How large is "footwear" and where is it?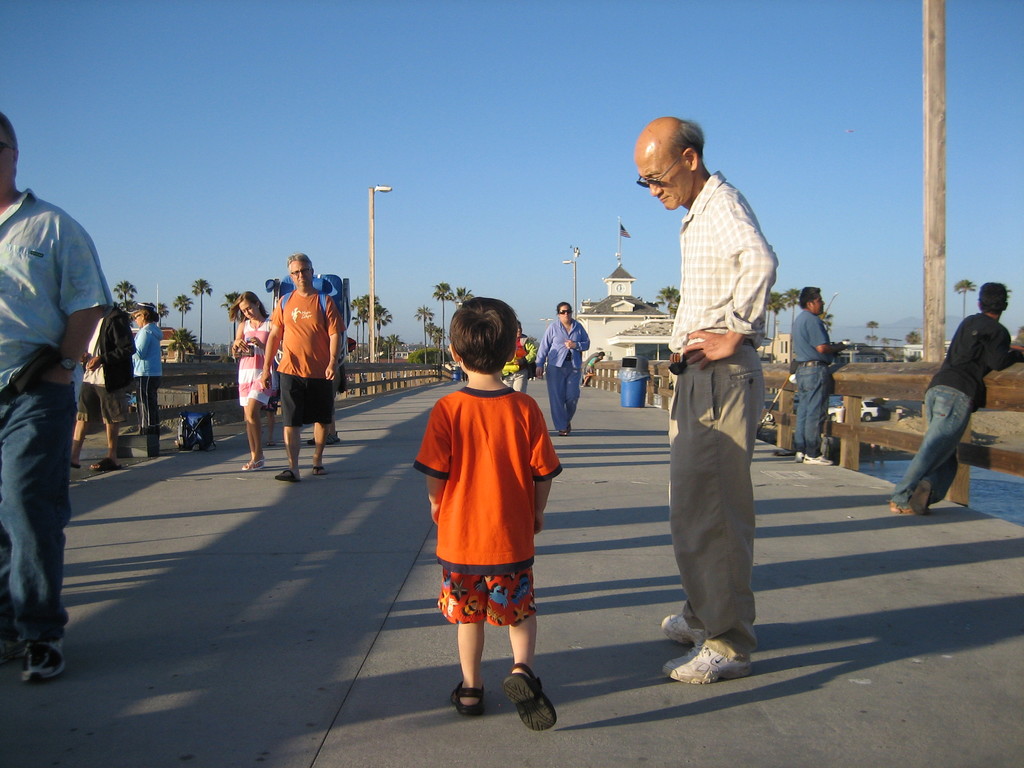
Bounding box: box(278, 468, 295, 480).
